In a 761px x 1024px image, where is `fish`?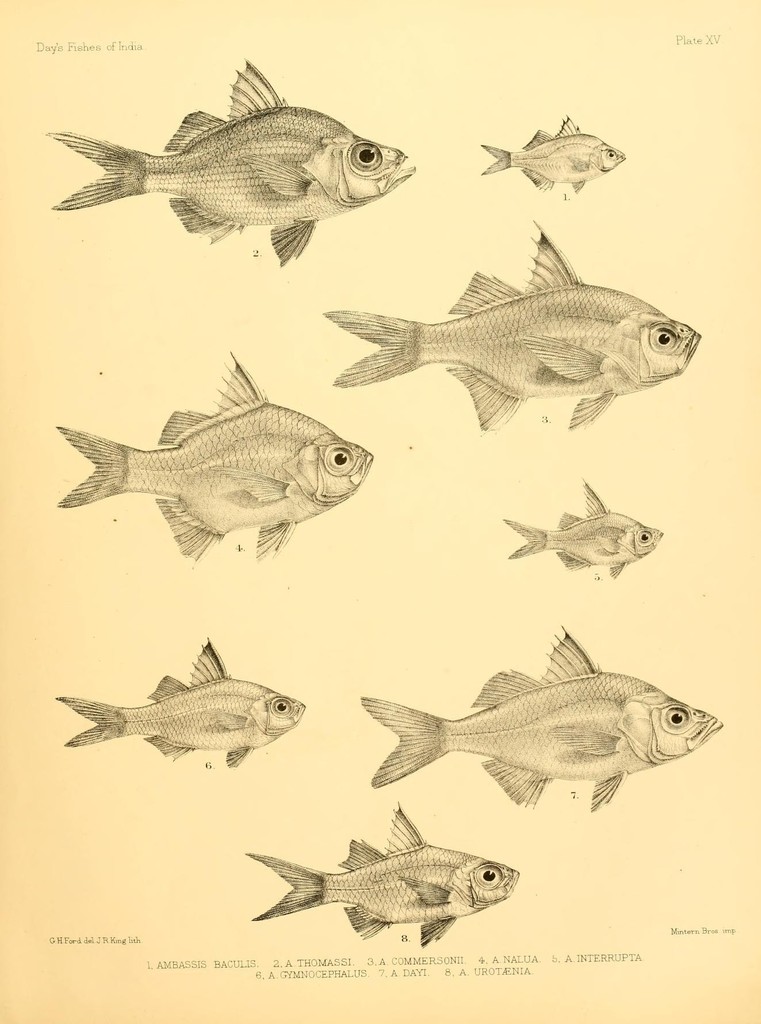
{"x1": 42, "y1": 49, "x2": 418, "y2": 266}.
